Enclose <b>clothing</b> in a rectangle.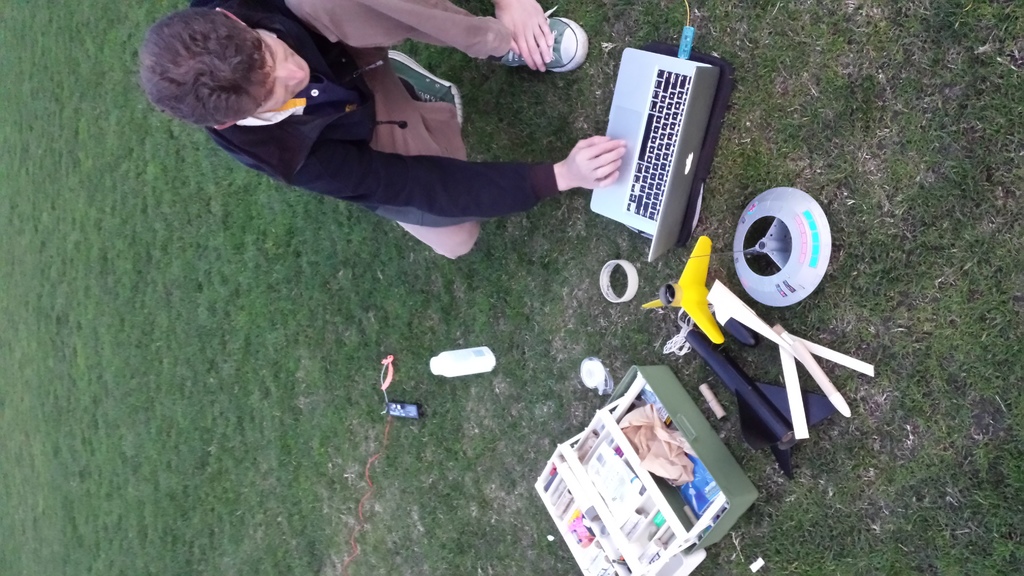
<box>192,0,564,274</box>.
